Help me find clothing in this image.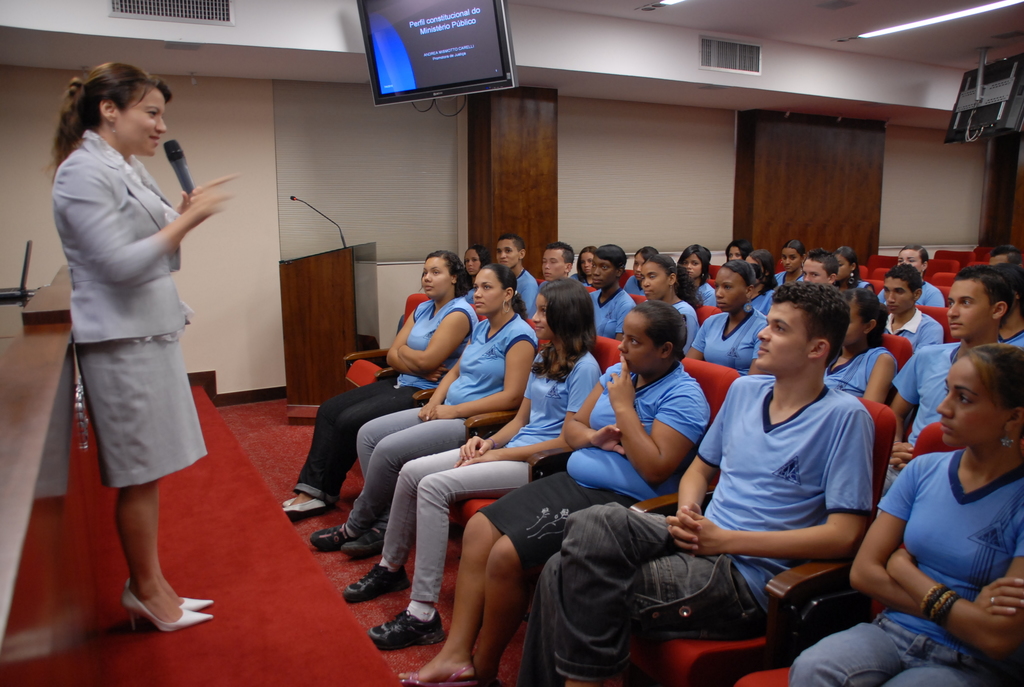
Found it: 583,293,636,347.
